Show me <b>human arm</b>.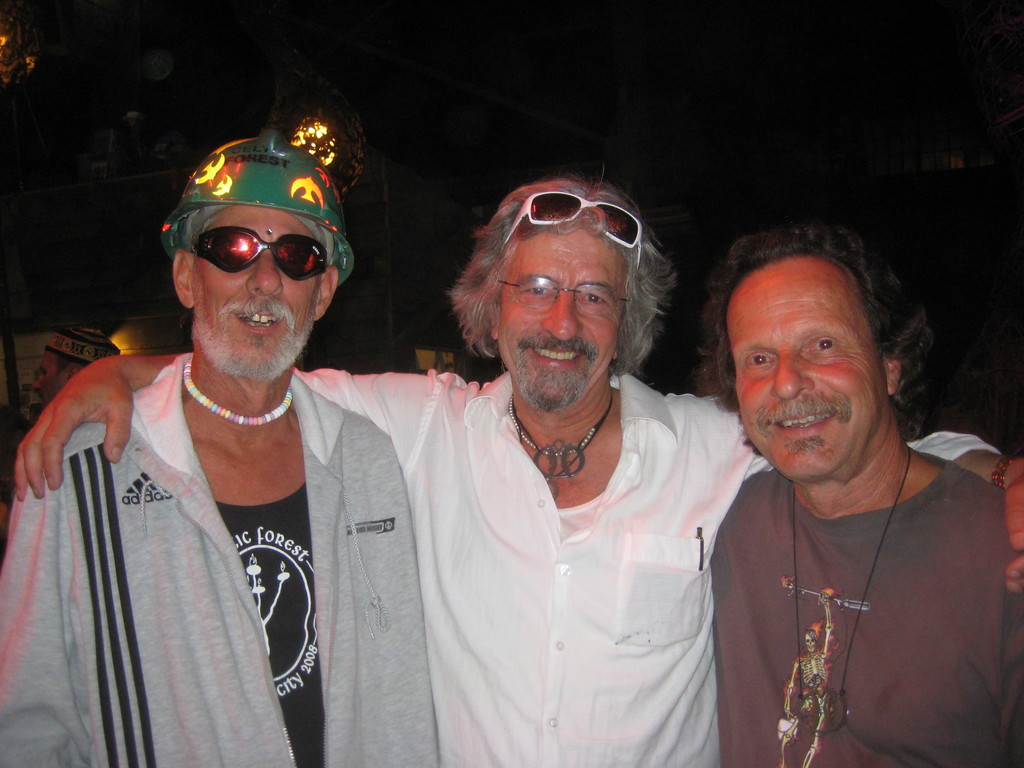
<b>human arm</b> is here: select_region(344, 419, 412, 671).
